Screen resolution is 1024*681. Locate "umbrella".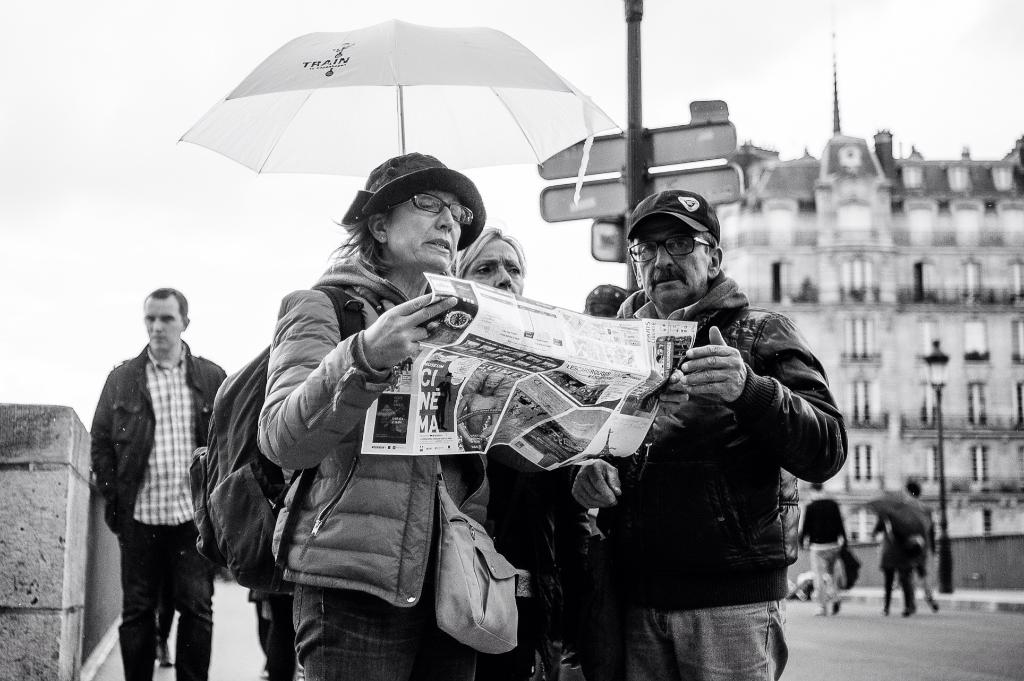
<box>867,492,931,527</box>.
